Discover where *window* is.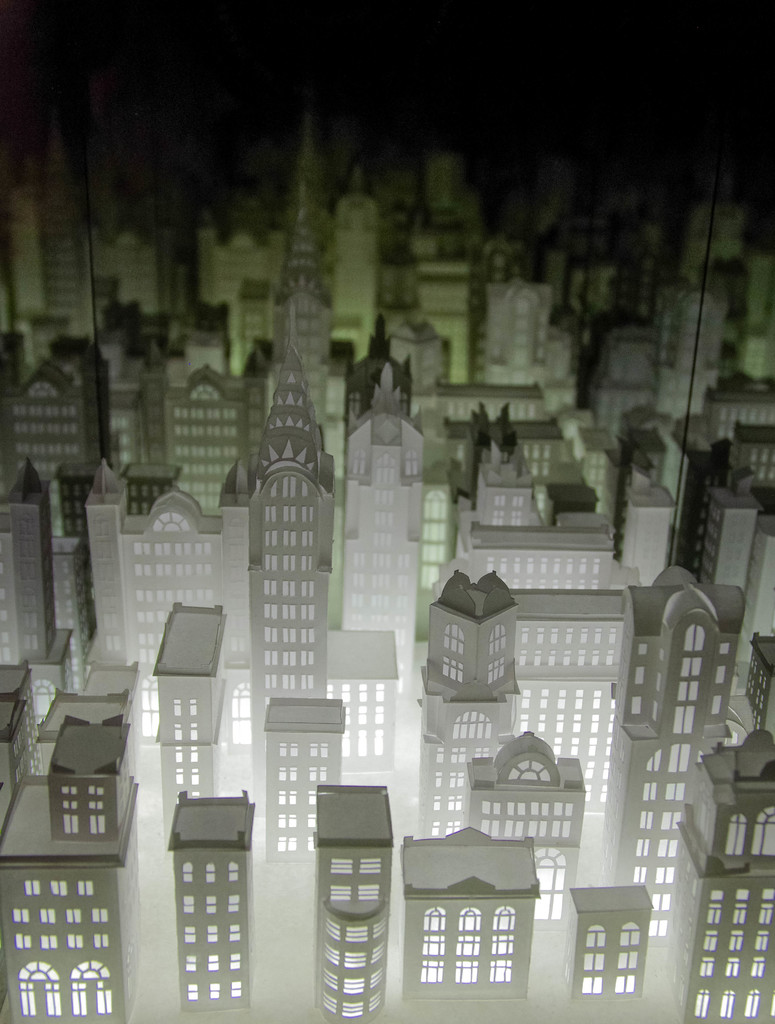
Discovered at l=277, t=792, r=295, b=804.
